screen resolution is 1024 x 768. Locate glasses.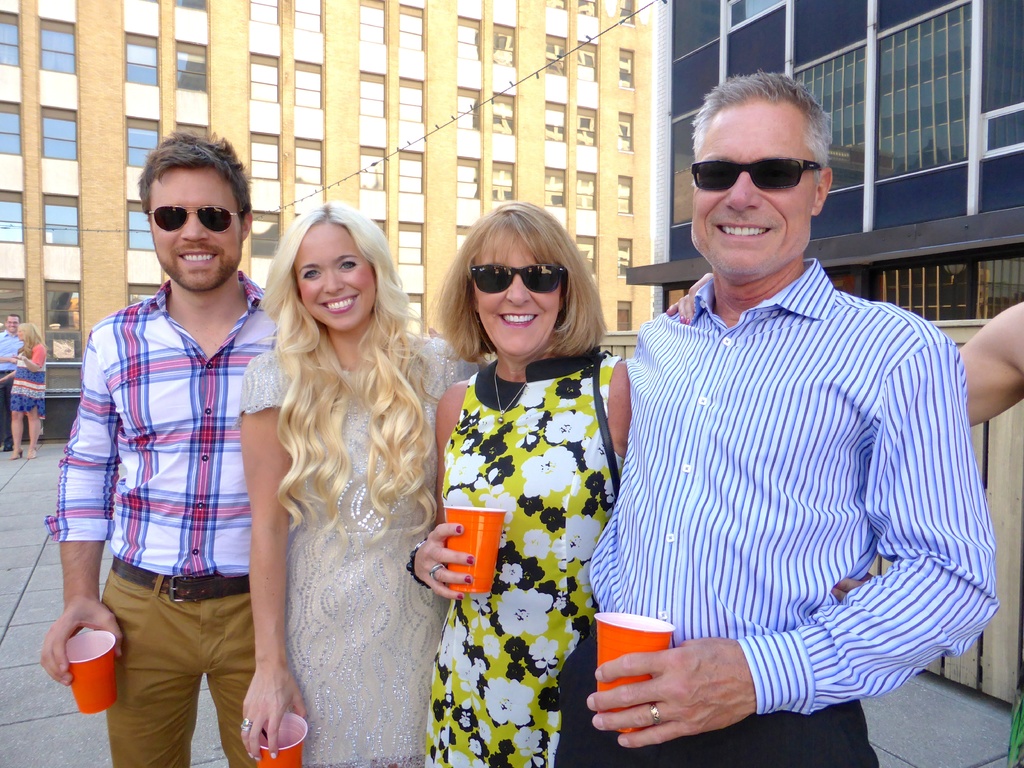
bbox(147, 206, 243, 232).
